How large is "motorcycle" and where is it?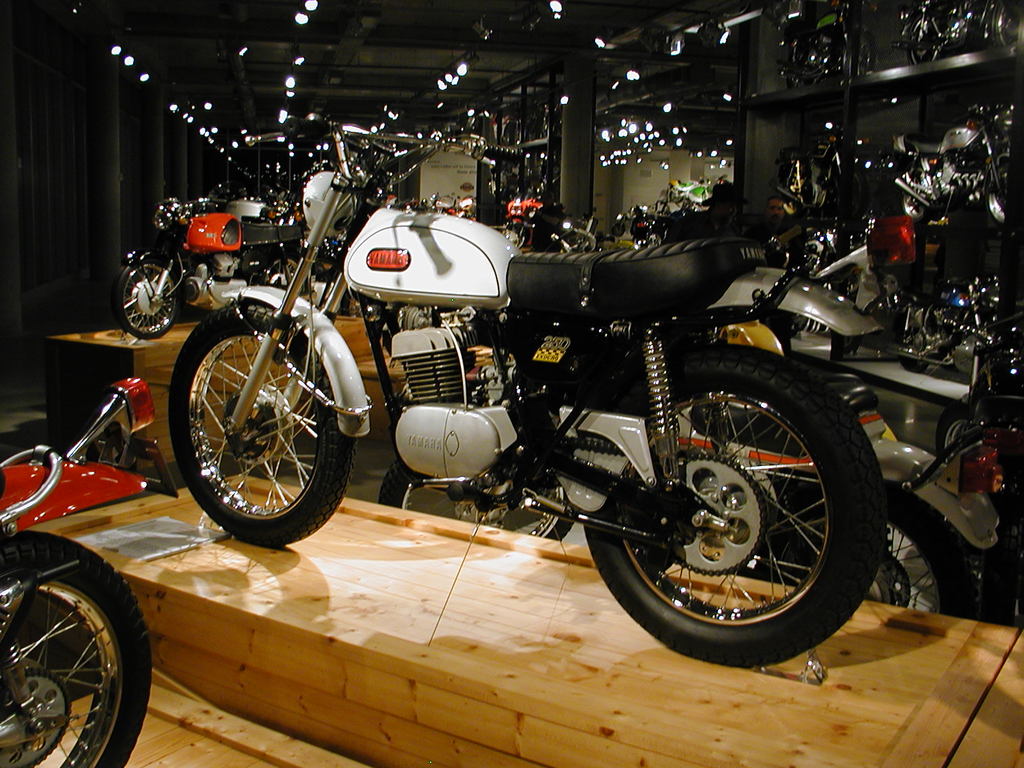
Bounding box: 668 173 715 198.
